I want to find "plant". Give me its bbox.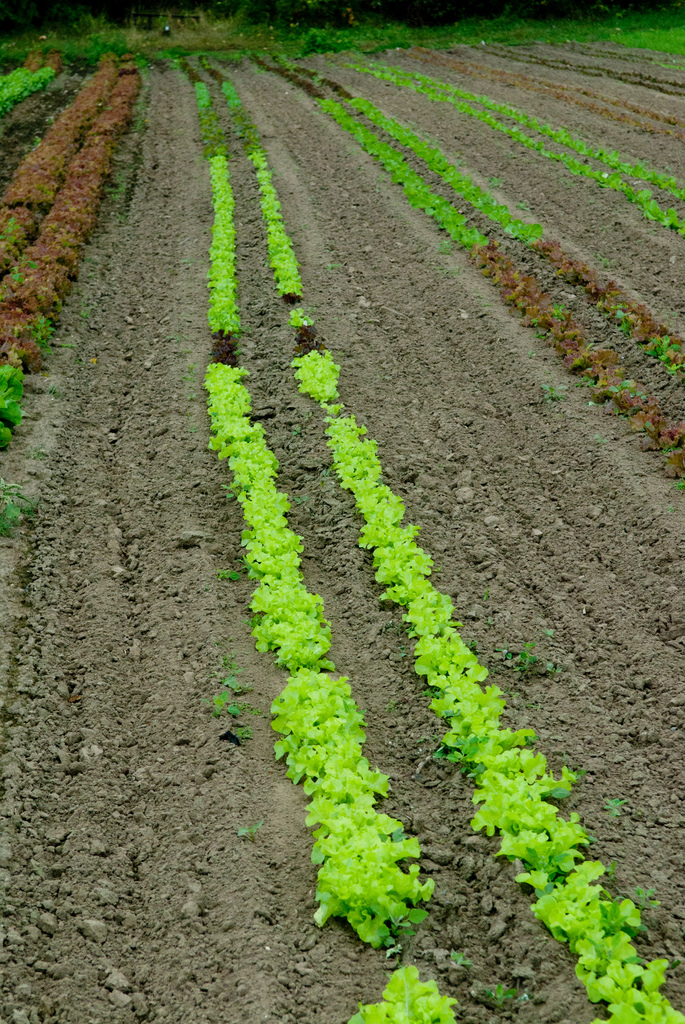
rect(345, 39, 684, 252).
